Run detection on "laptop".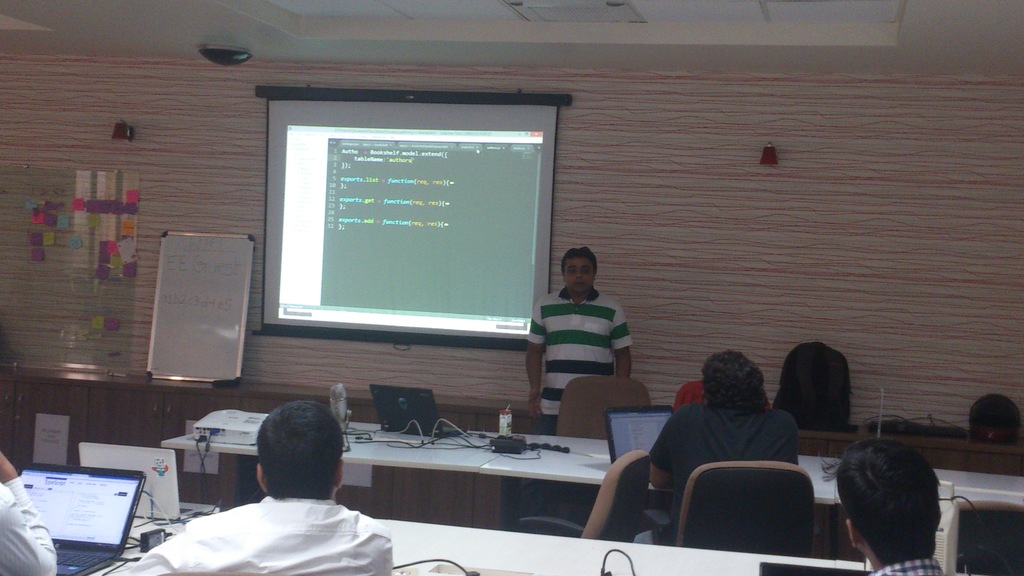
Result: [13, 441, 157, 574].
